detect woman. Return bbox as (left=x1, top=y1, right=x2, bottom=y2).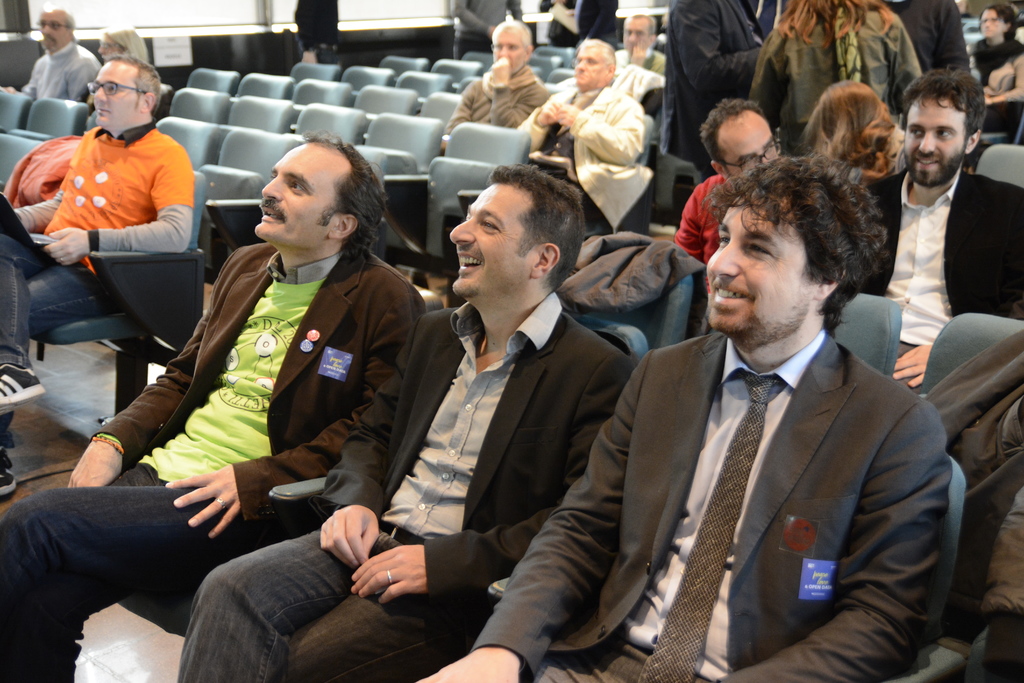
(left=540, top=0, right=576, bottom=48).
